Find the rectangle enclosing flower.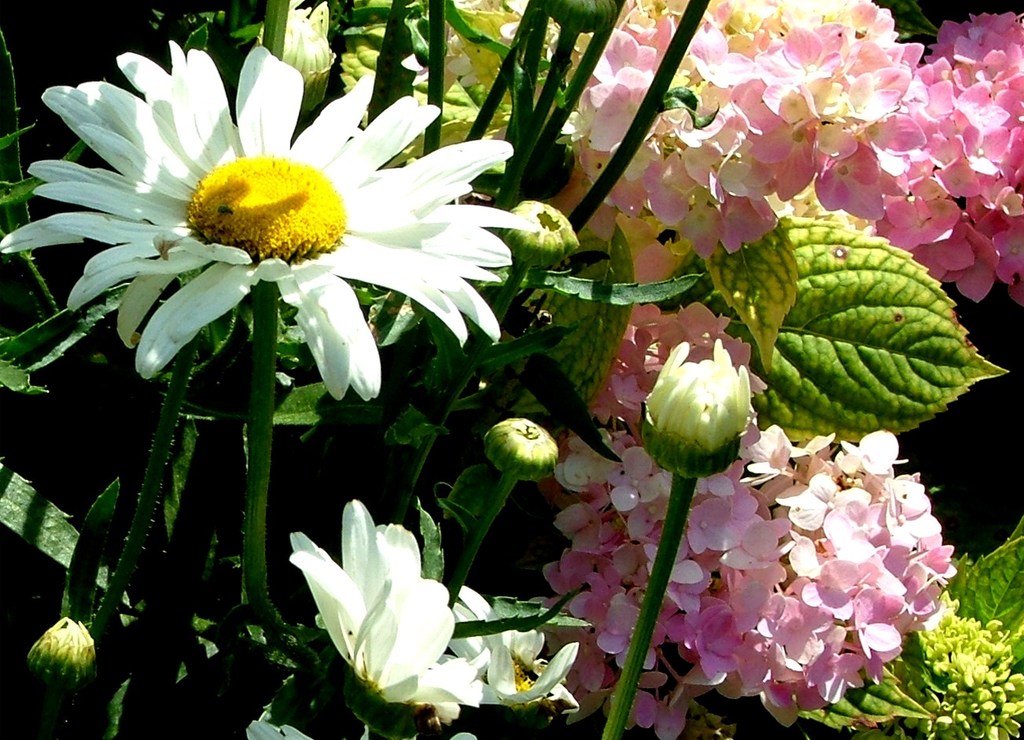
639,339,755,482.
